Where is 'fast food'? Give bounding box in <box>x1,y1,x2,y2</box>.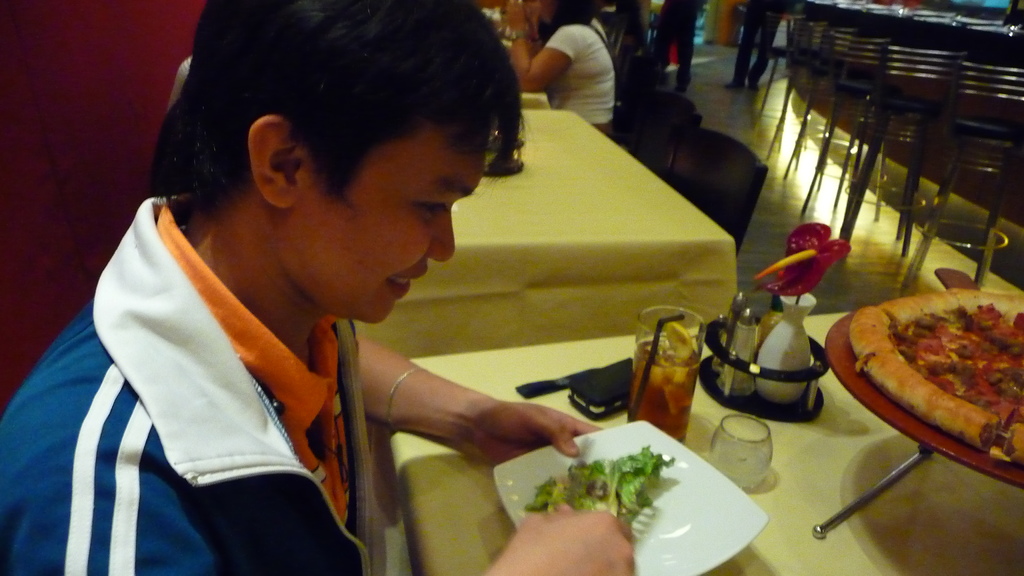
<box>849,283,1023,435</box>.
